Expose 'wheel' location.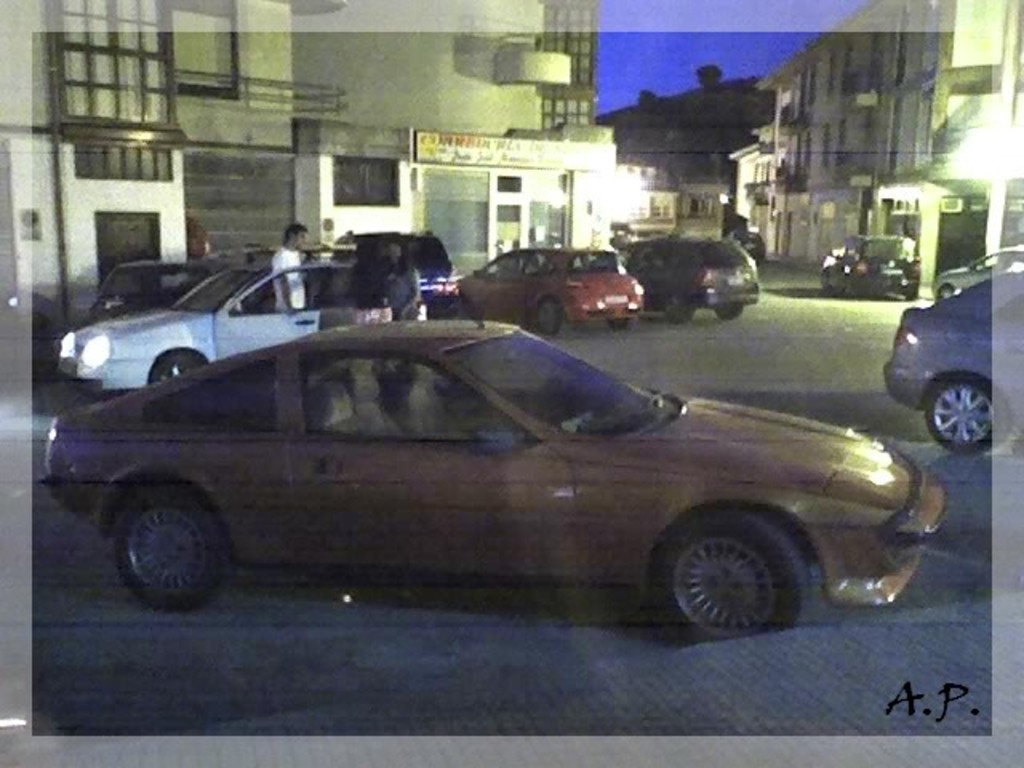
Exposed at locate(662, 290, 698, 326).
